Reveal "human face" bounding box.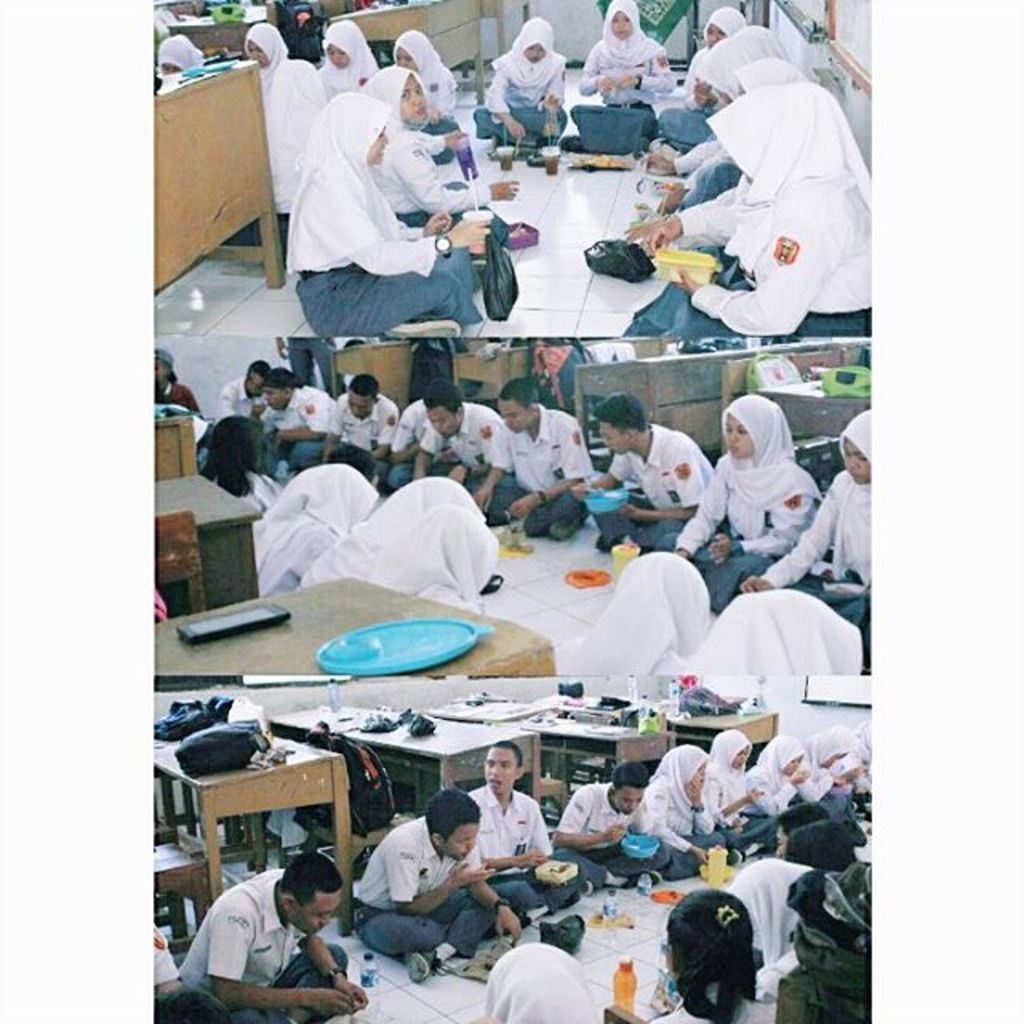
Revealed: locate(245, 40, 269, 66).
